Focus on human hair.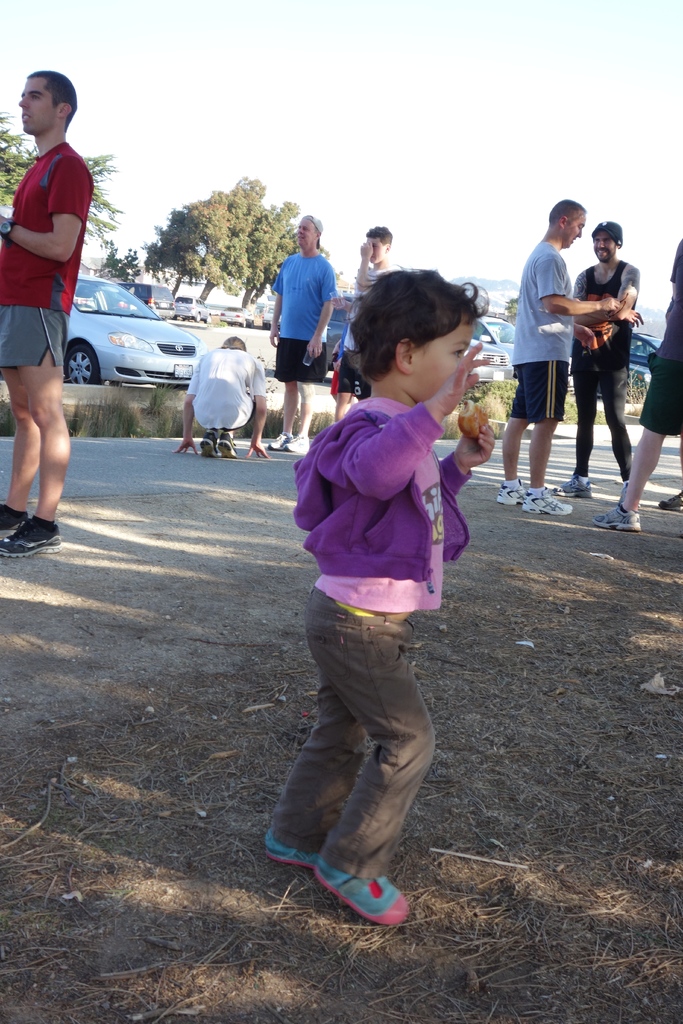
Focused at l=548, t=199, r=588, b=227.
